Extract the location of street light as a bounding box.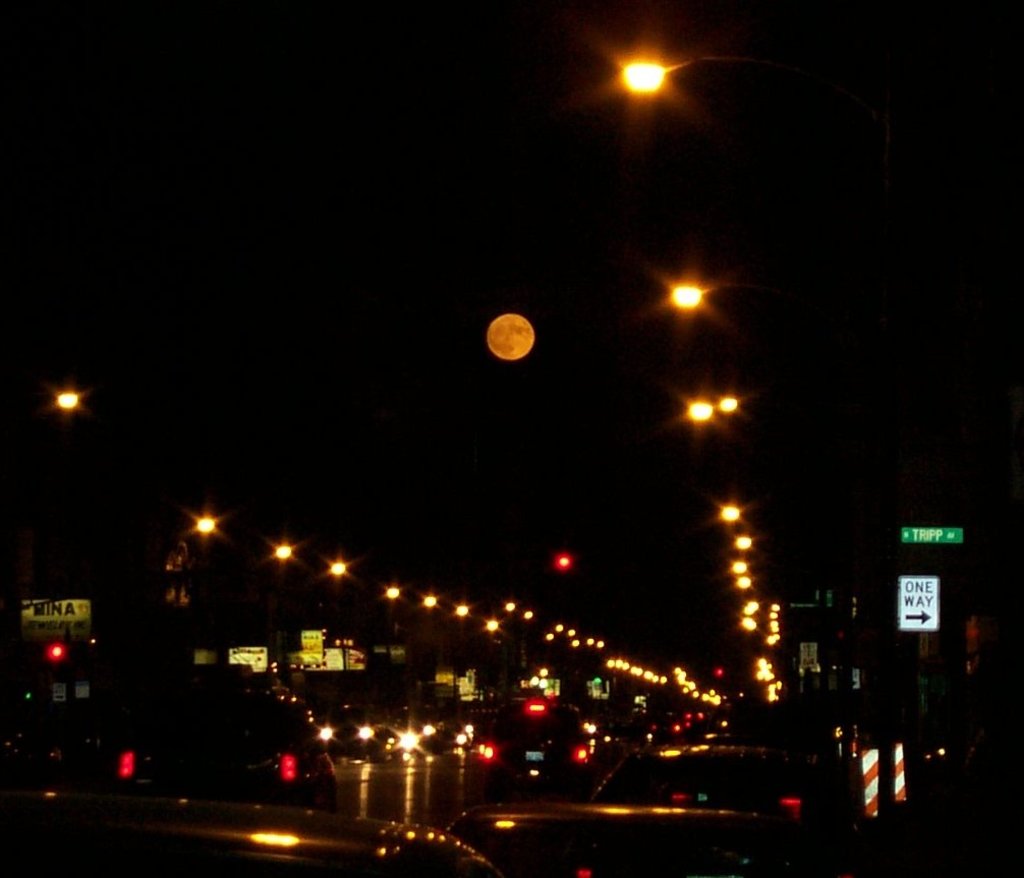
crop(590, 44, 706, 156).
